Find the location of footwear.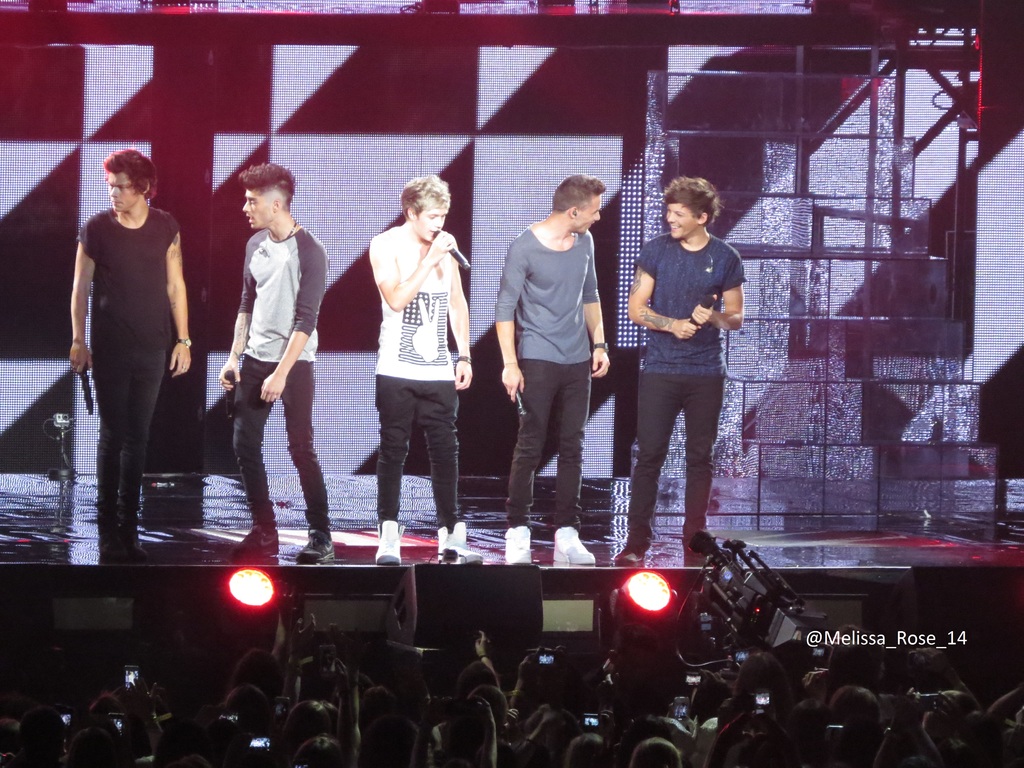
Location: 298,525,337,565.
